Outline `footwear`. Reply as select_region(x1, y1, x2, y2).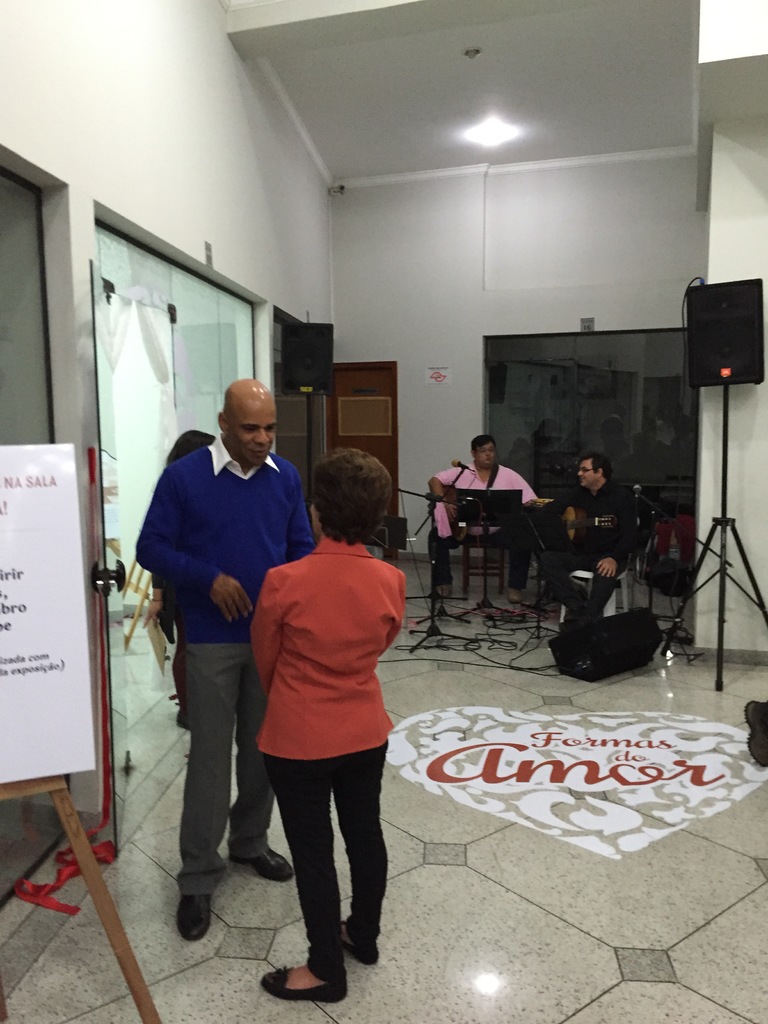
select_region(174, 893, 212, 941).
